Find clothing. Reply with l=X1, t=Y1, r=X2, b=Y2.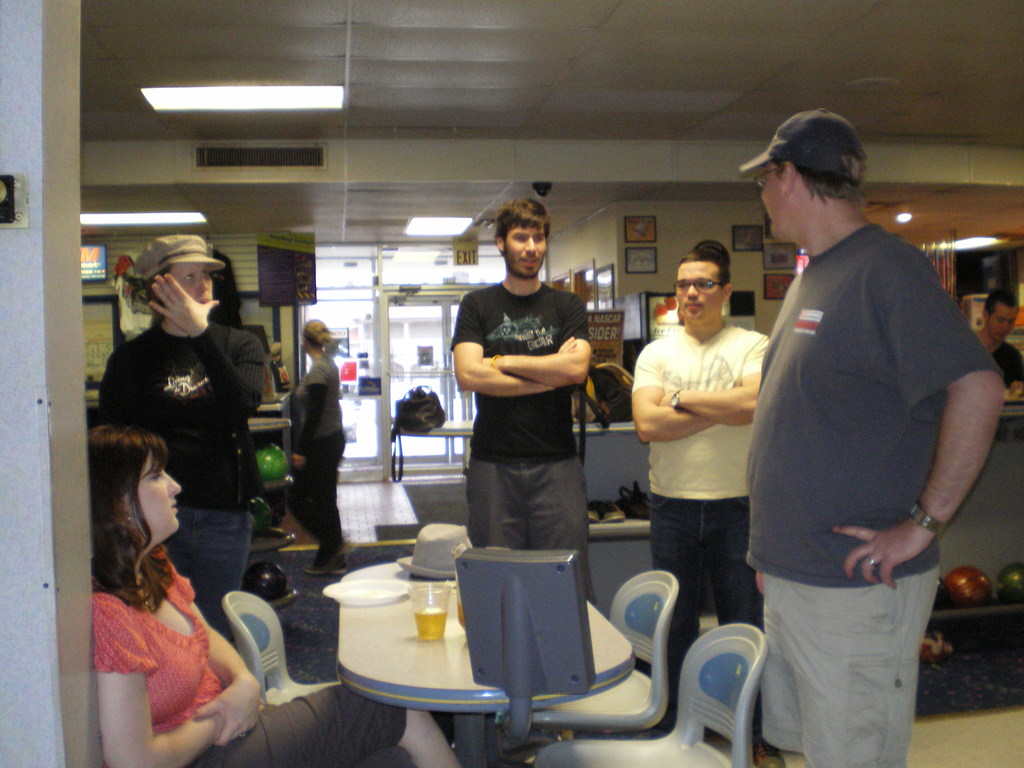
l=445, t=280, r=598, b=599.
